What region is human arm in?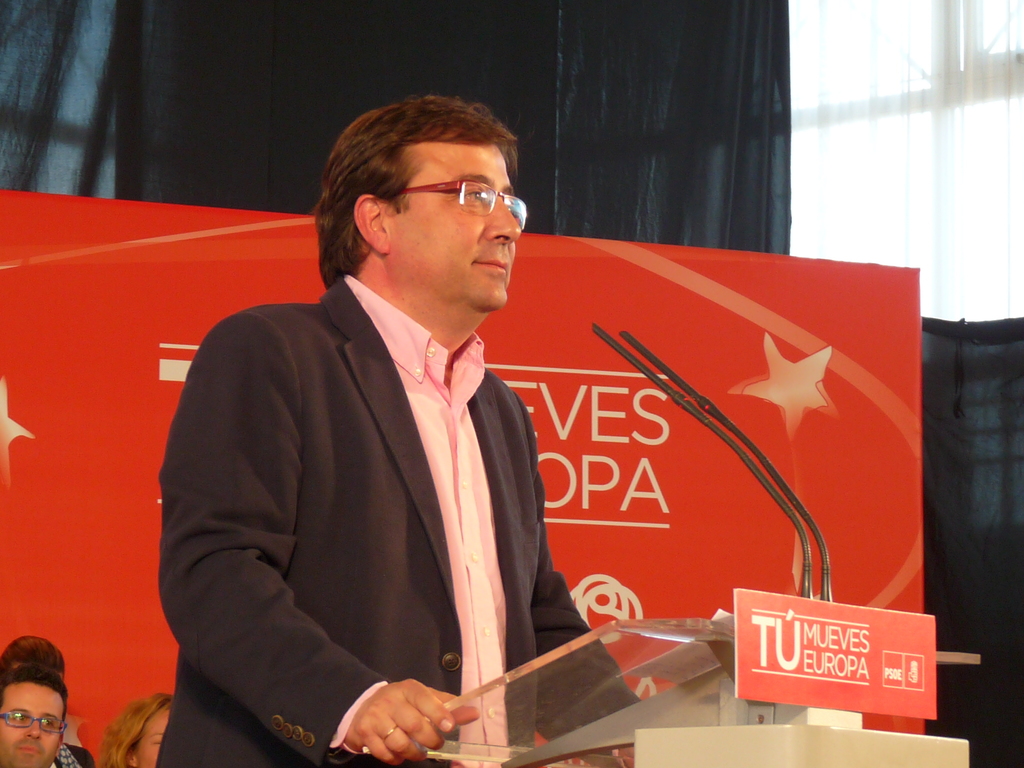
bbox(515, 400, 677, 753).
